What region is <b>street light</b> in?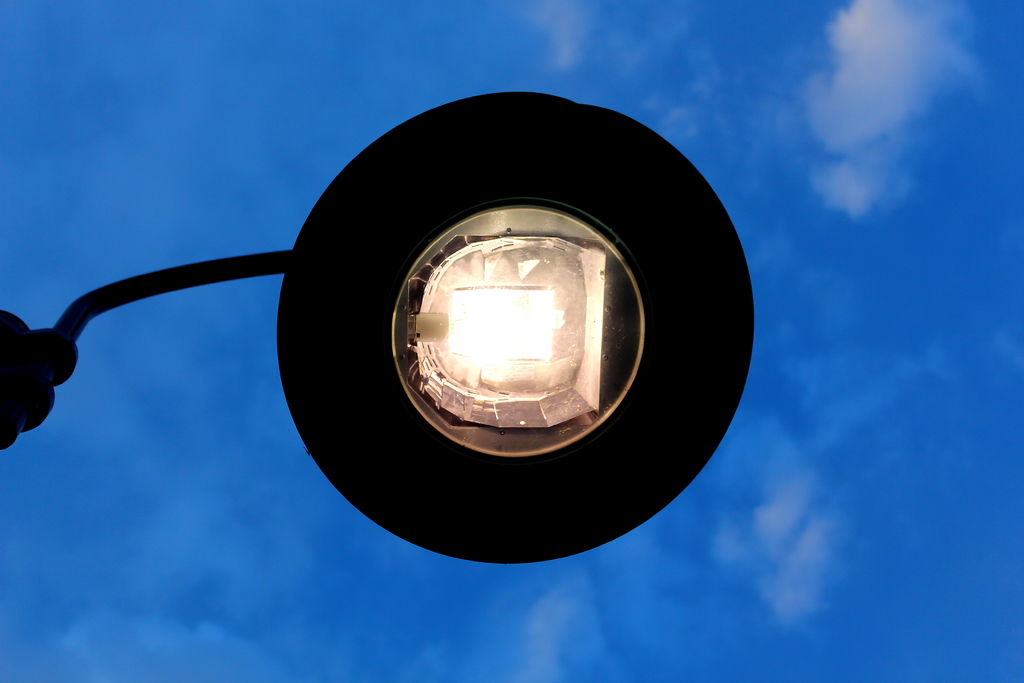
l=18, t=103, r=772, b=634.
